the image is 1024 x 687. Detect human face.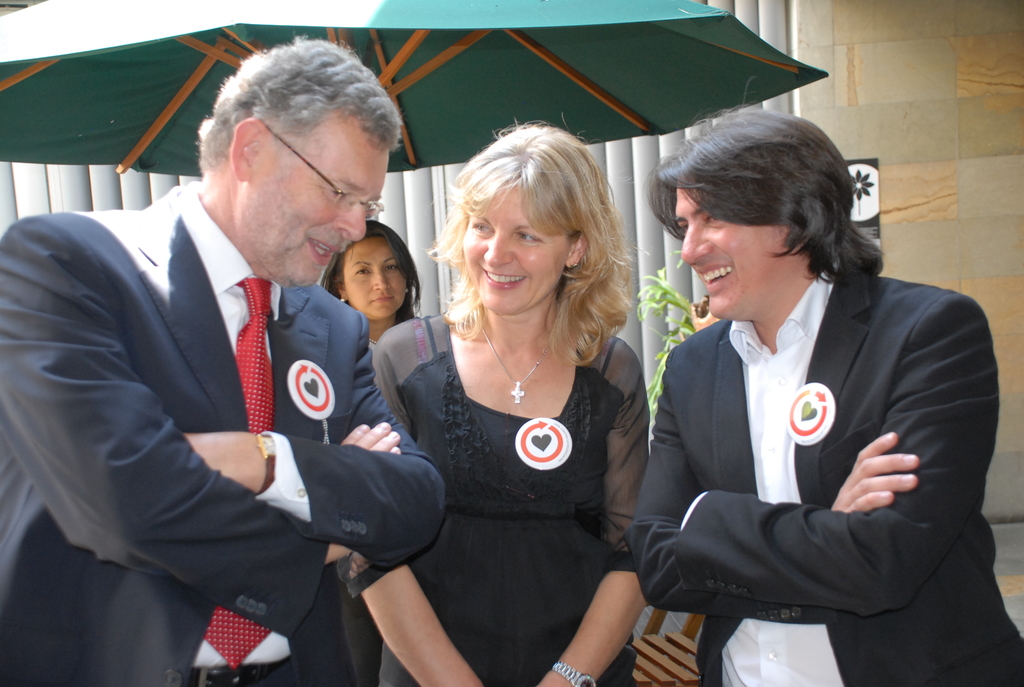
Detection: (342, 233, 410, 326).
